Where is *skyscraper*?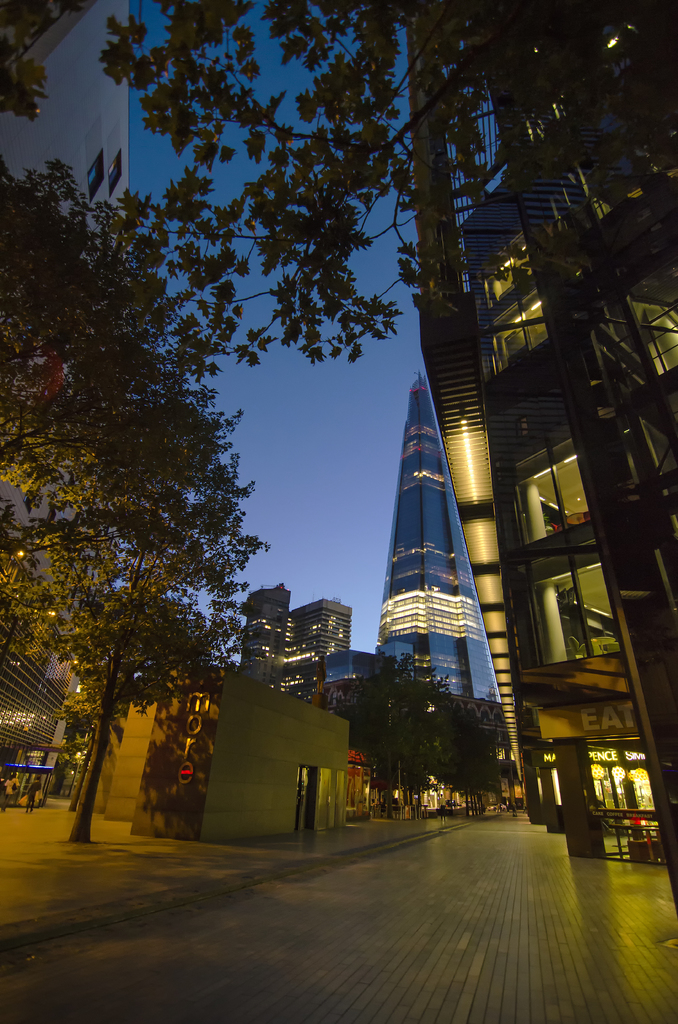
[292, 596, 355, 682].
